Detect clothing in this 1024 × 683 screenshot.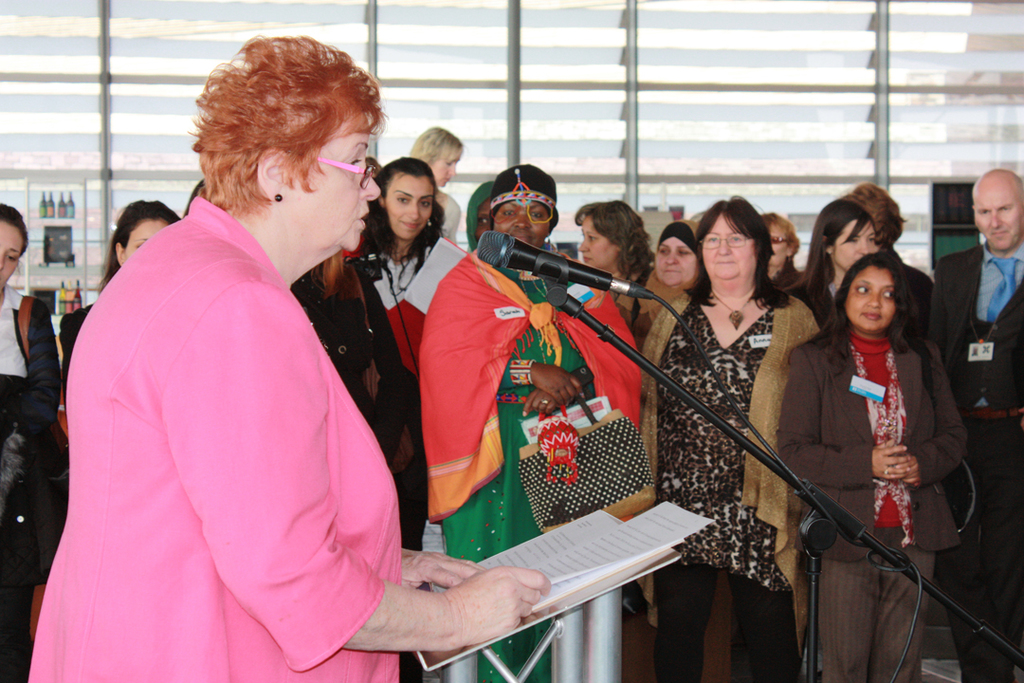
Detection: region(890, 252, 943, 325).
